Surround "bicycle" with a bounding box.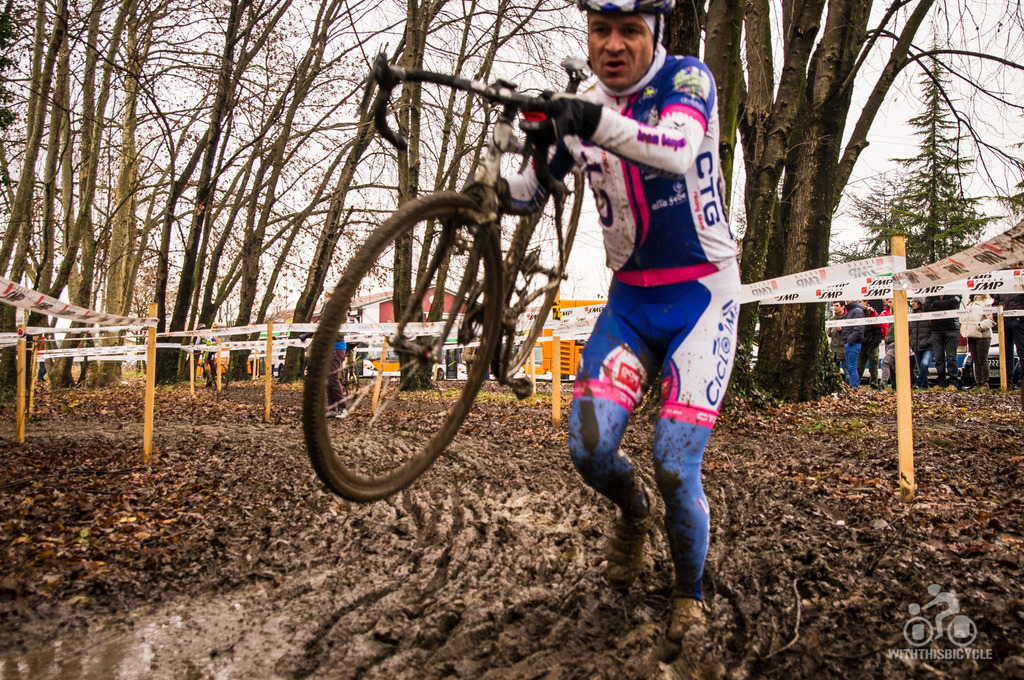
<bbox>303, 55, 598, 508</bbox>.
